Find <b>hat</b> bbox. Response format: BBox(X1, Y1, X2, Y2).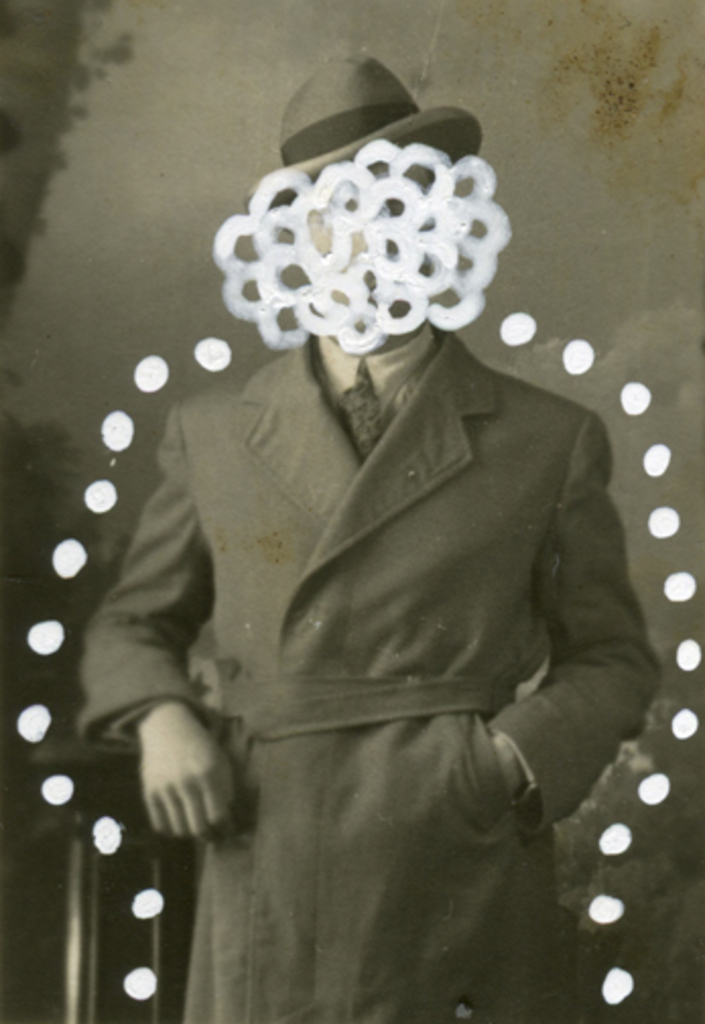
BBox(238, 53, 482, 205).
